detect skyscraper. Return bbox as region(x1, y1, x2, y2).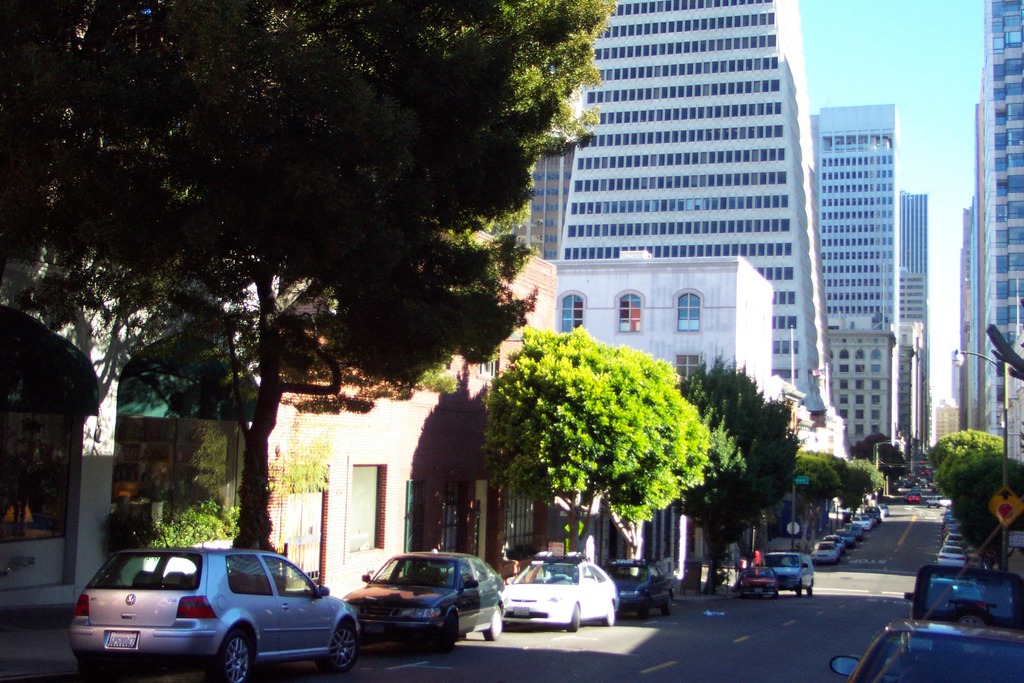
region(554, 0, 832, 419).
